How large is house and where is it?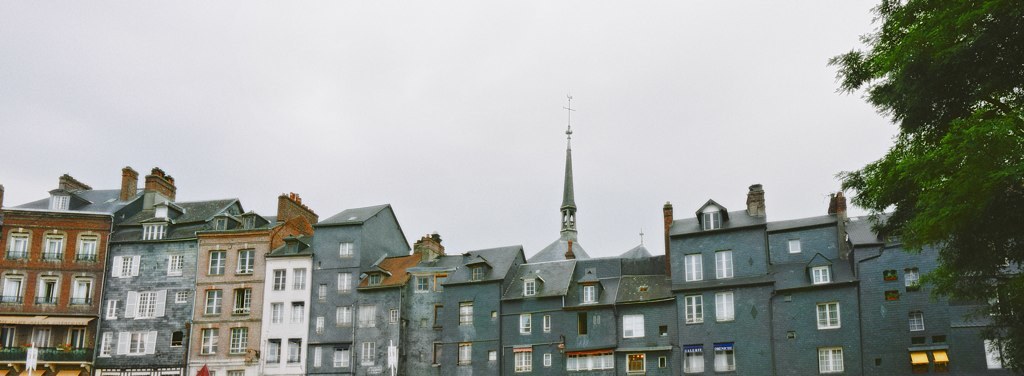
Bounding box: crop(183, 191, 320, 375).
